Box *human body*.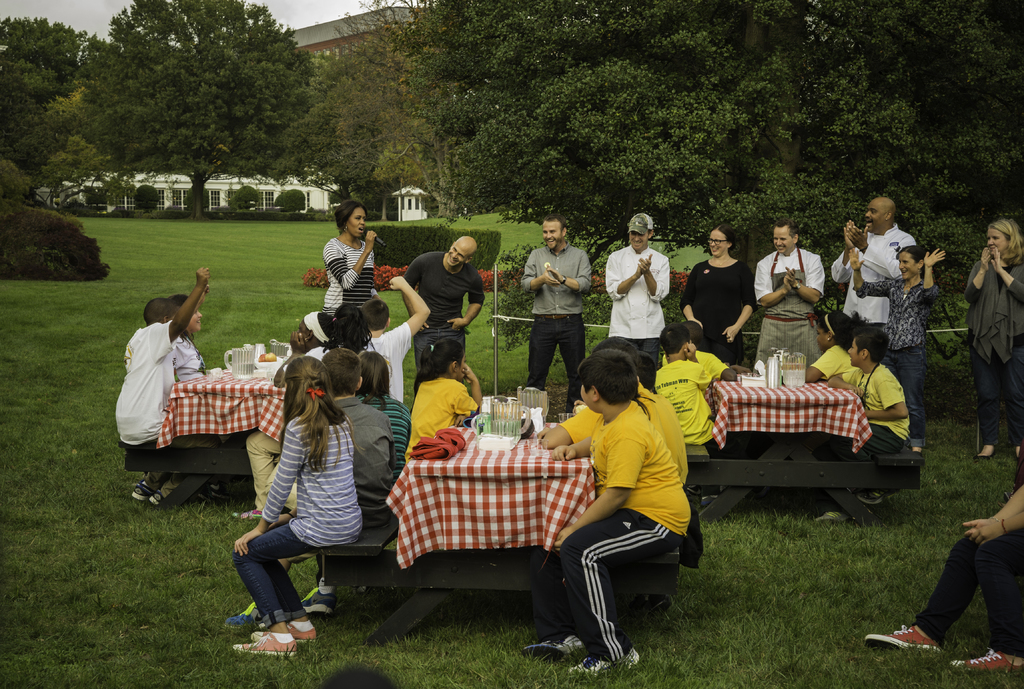
box=[812, 363, 907, 521].
